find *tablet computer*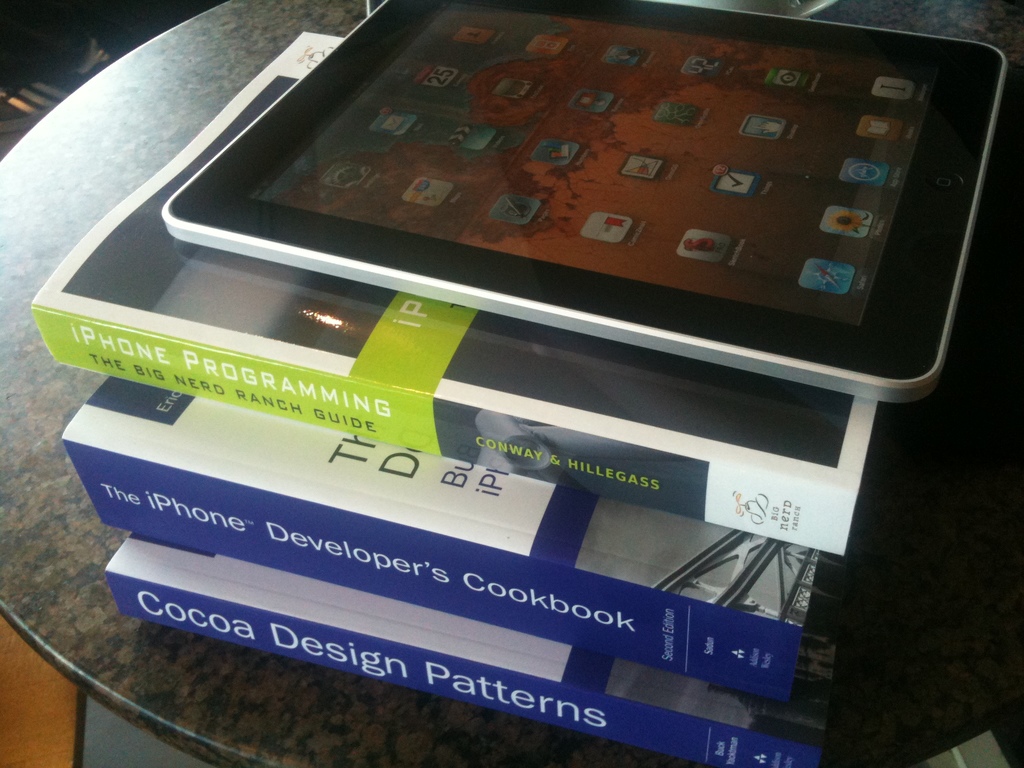
rect(159, 0, 1009, 403)
